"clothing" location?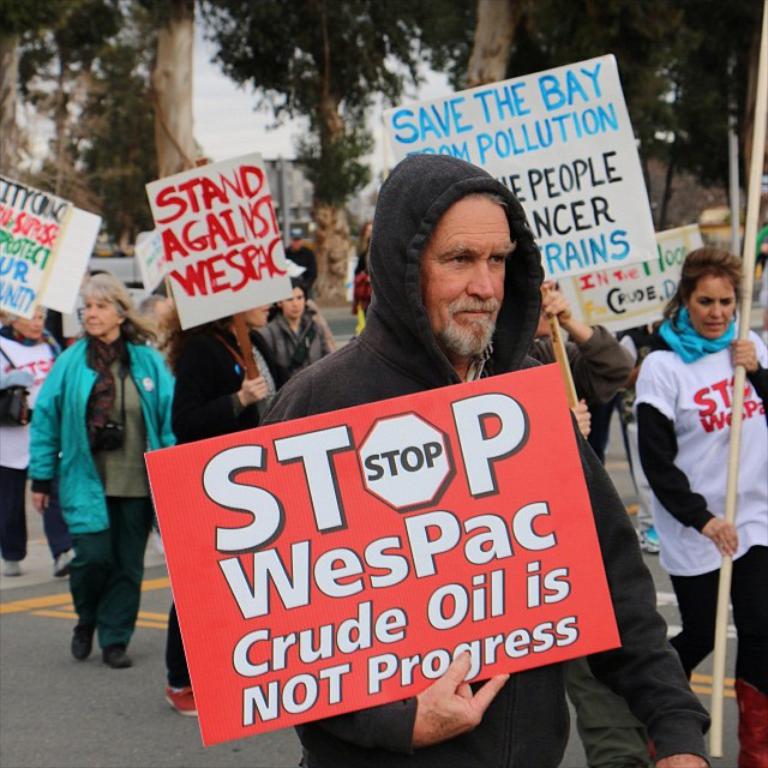
box(640, 310, 767, 760)
